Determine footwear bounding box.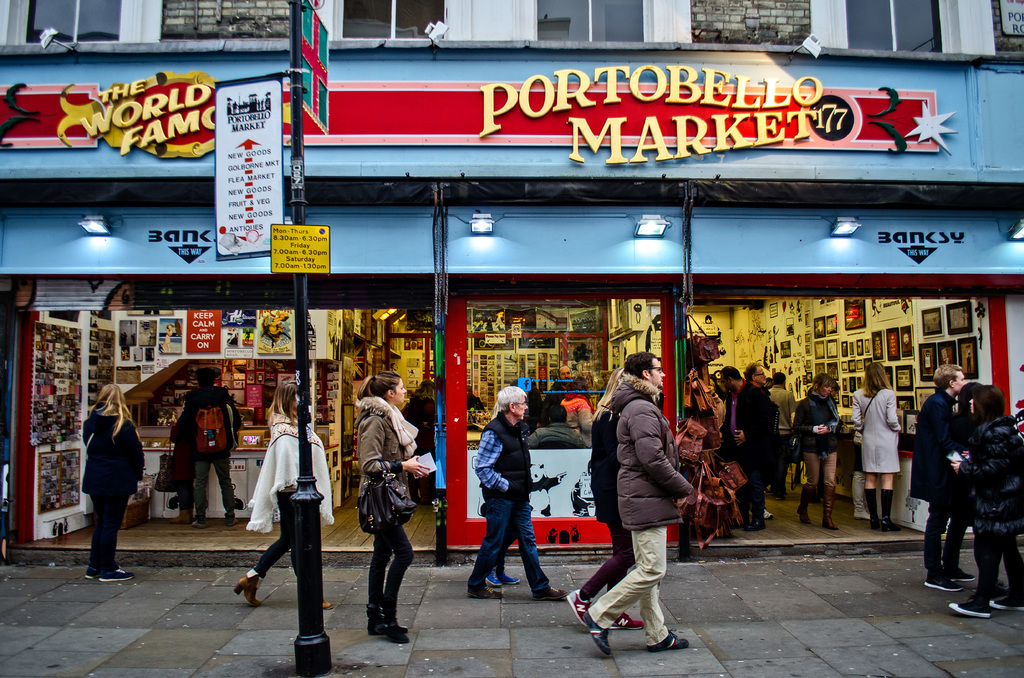
Determined: crop(945, 597, 988, 617).
